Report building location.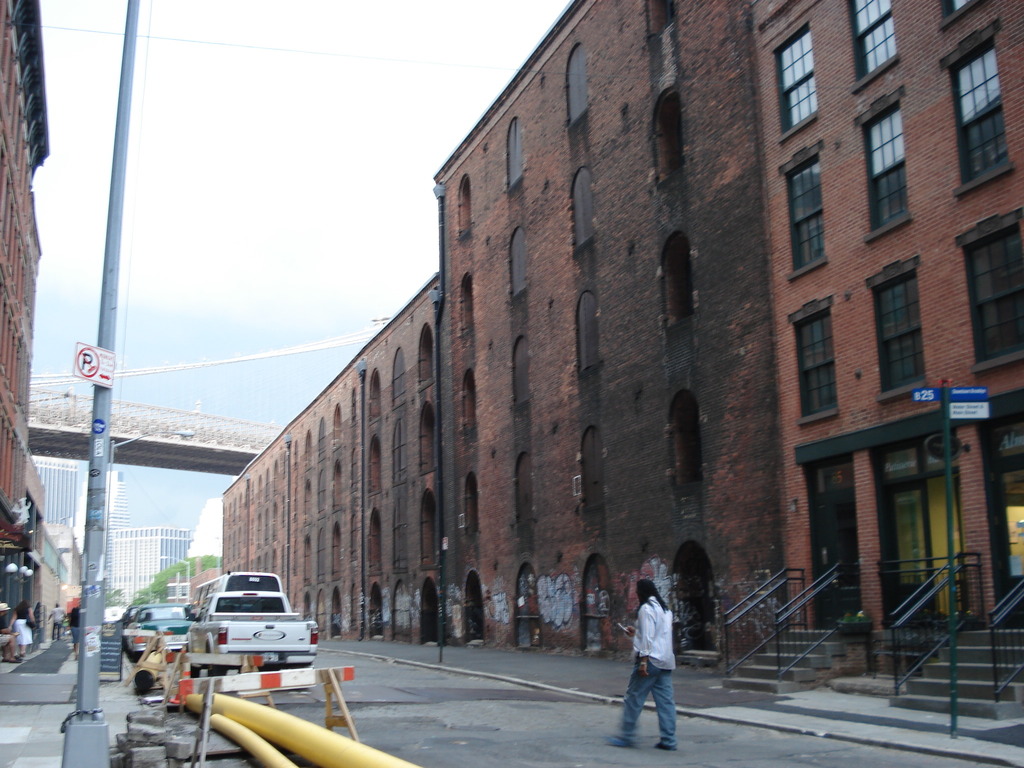
Report: {"x1": 435, "y1": 0, "x2": 786, "y2": 663}.
